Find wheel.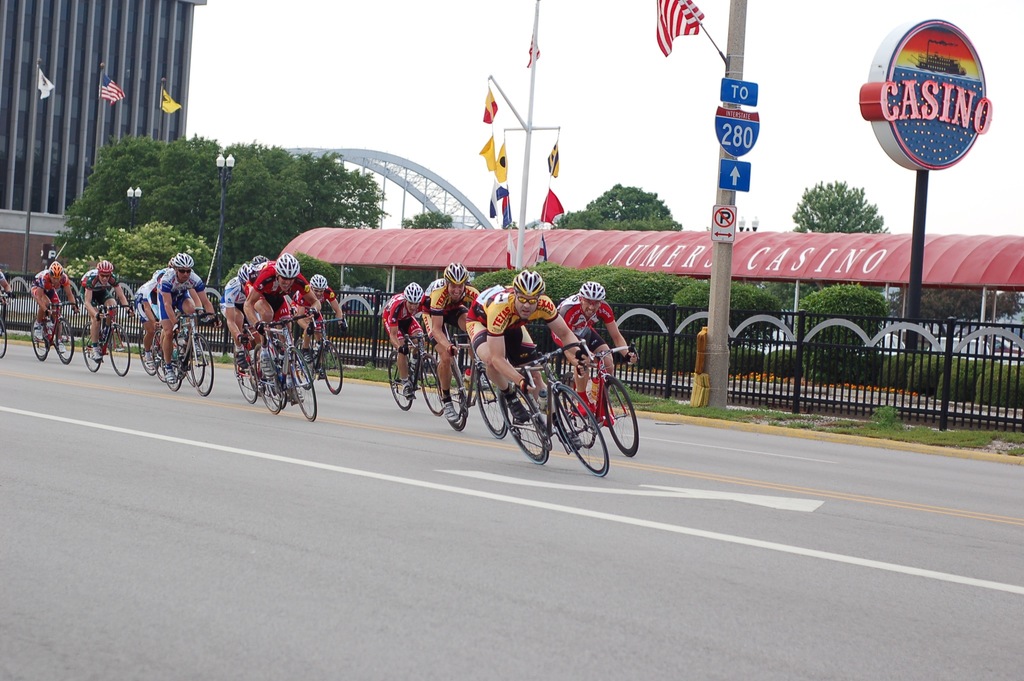
box=[132, 327, 161, 374].
